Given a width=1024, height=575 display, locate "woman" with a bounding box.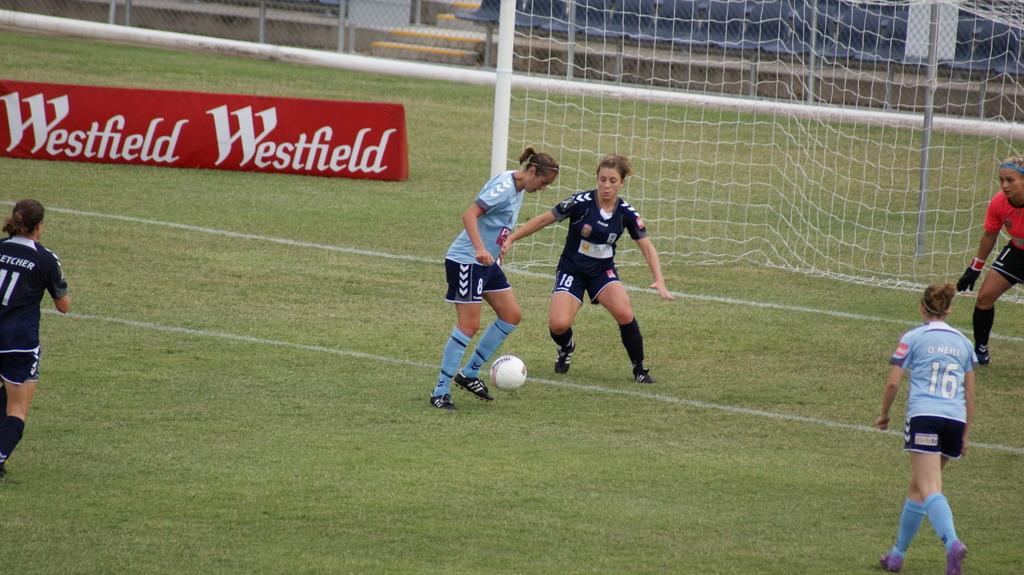
Located: <bbox>956, 156, 1023, 363</bbox>.
